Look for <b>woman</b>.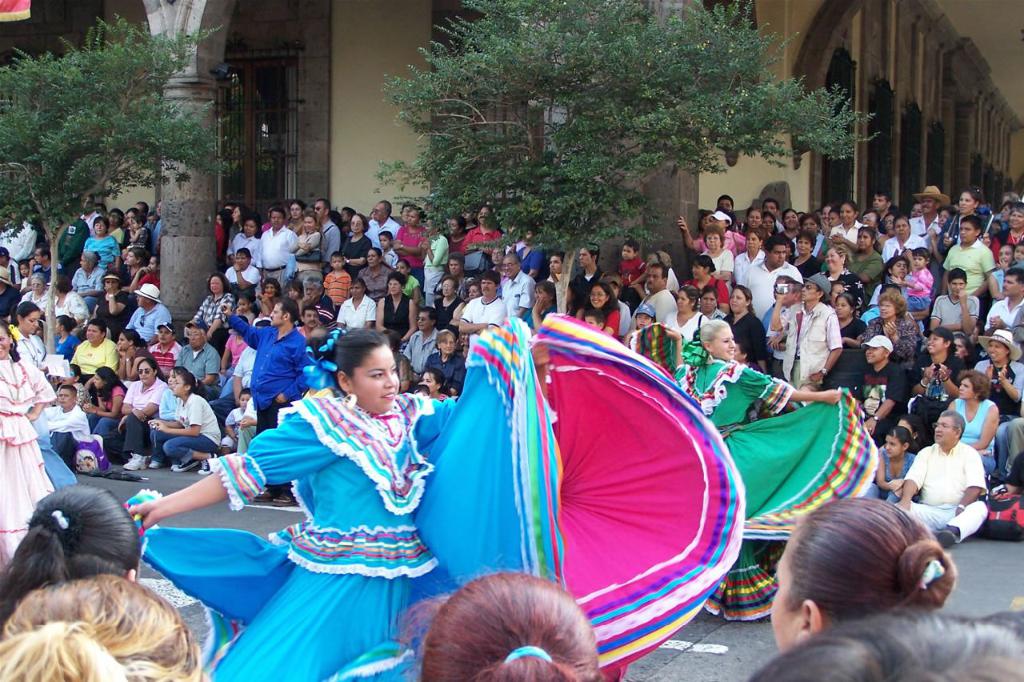
Found: x1=413 y1=367 x2=449 y2=404.
